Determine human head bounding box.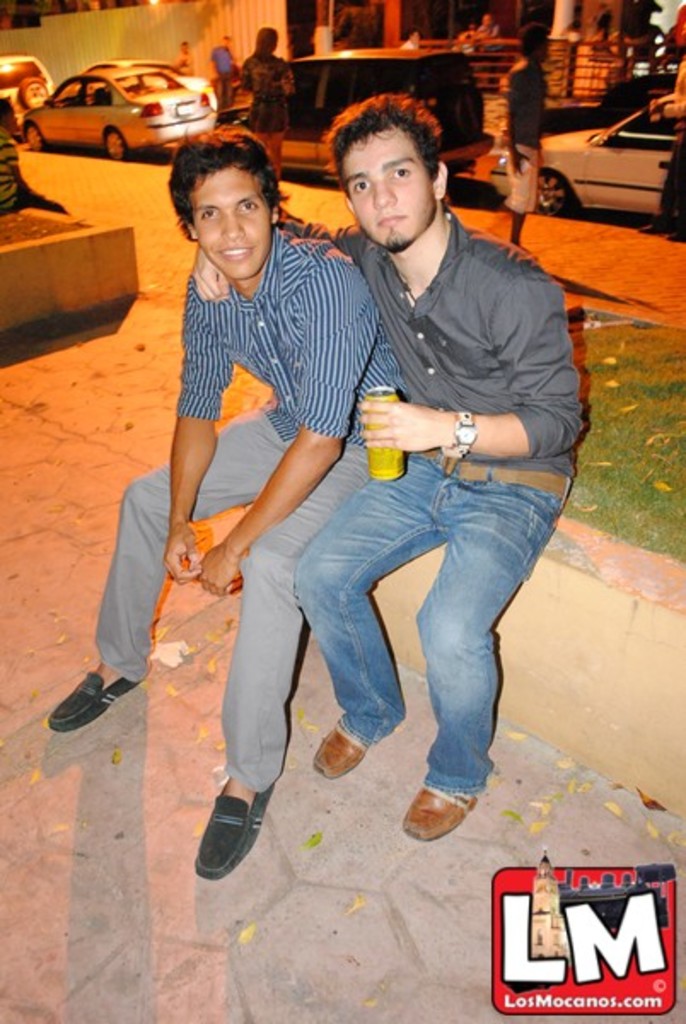
Determined: 159, 111, 290, 280.
